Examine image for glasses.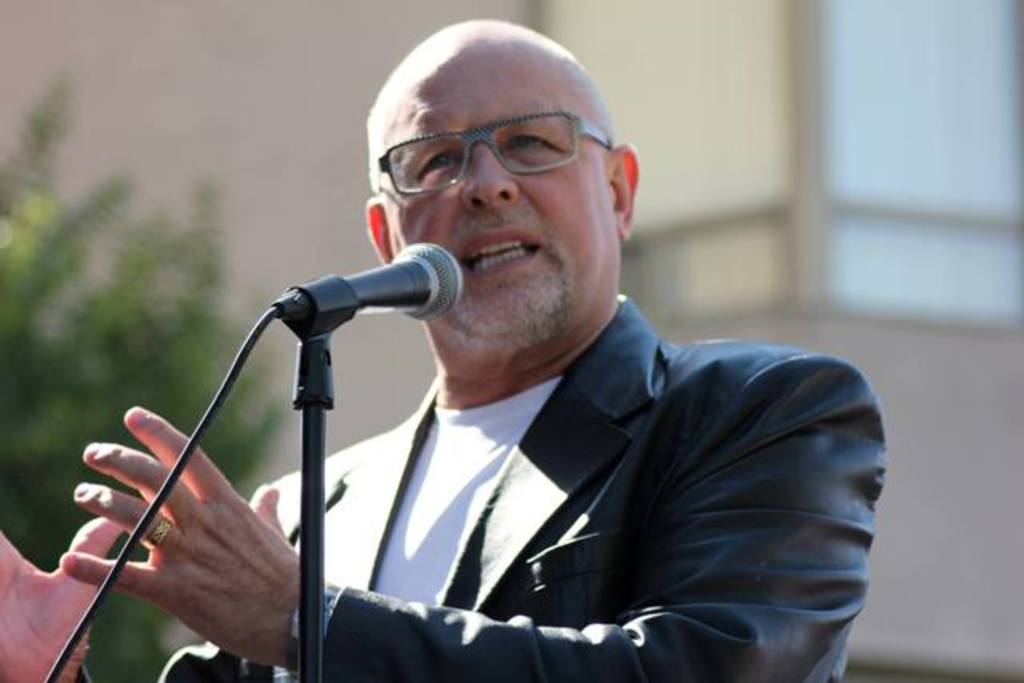
Examination result: BBox(363, 106, 614, 192).
